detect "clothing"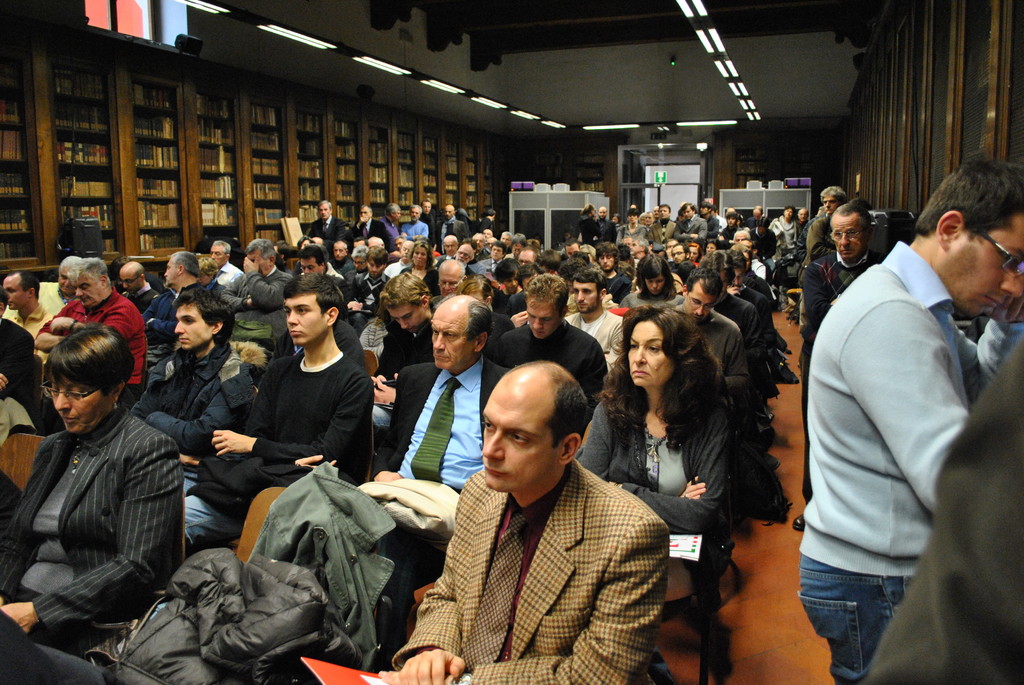
(left=378, top=253, right=408, bottom=280)
